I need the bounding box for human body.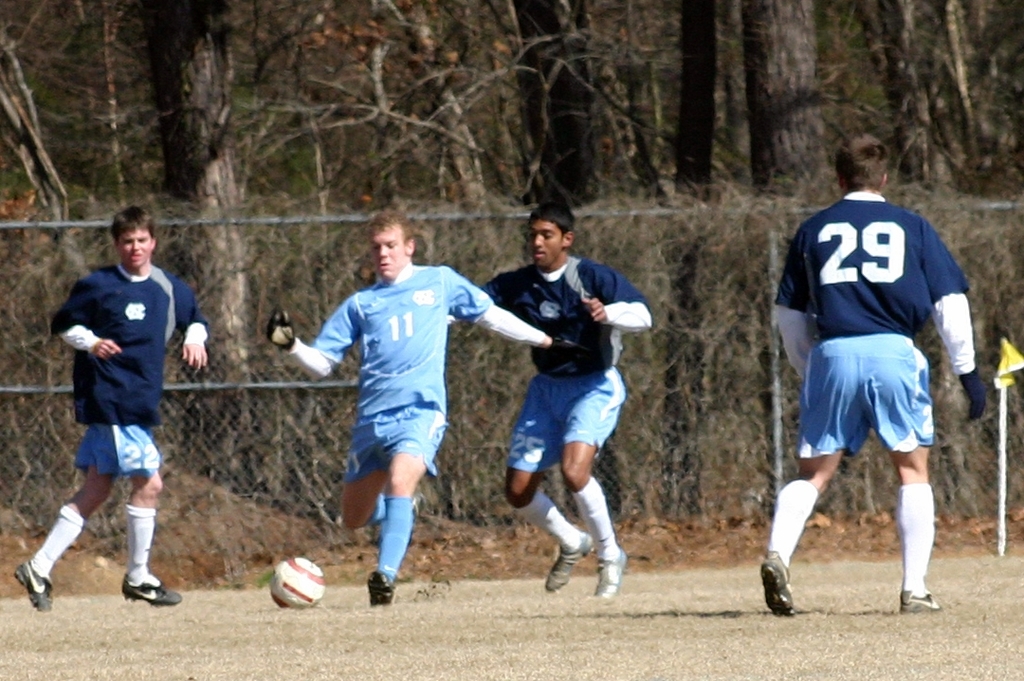
Here it is: 270,262,562,605.
